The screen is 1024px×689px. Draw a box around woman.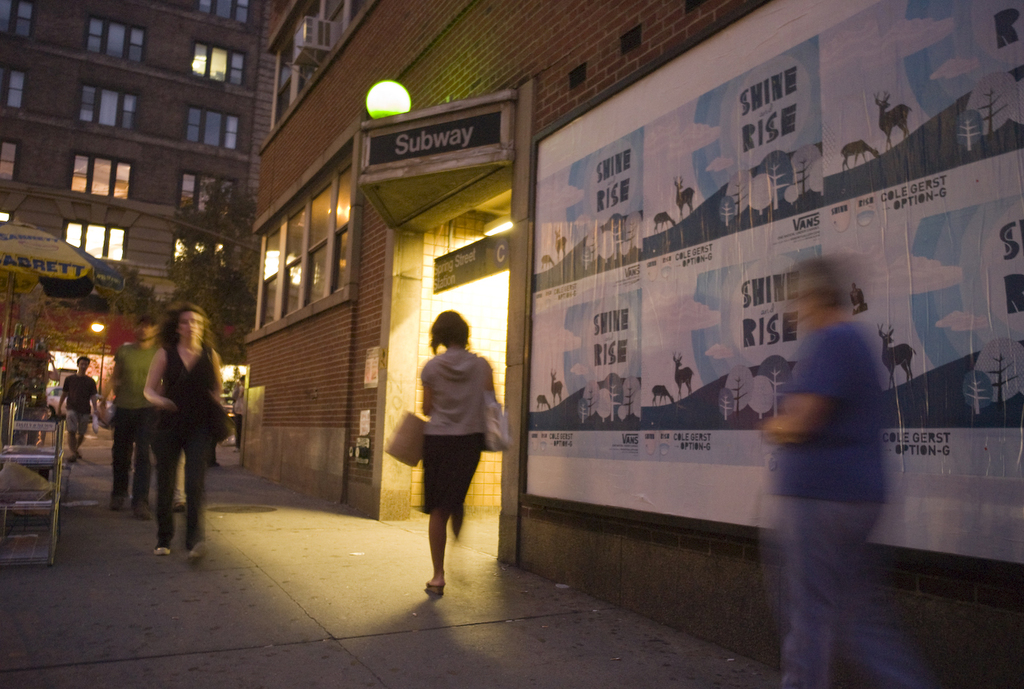
{"left": 119, "top": 300, "right": 222, "bottom": 568}.
